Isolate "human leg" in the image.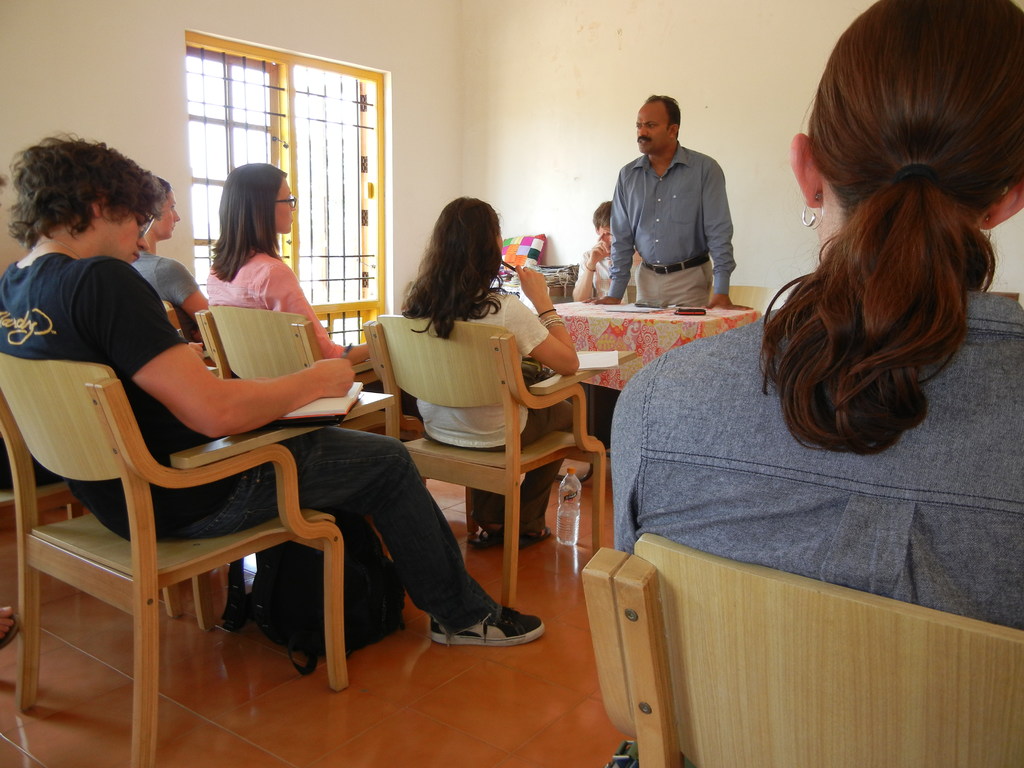
Isolated region: 469:490:504:532.
